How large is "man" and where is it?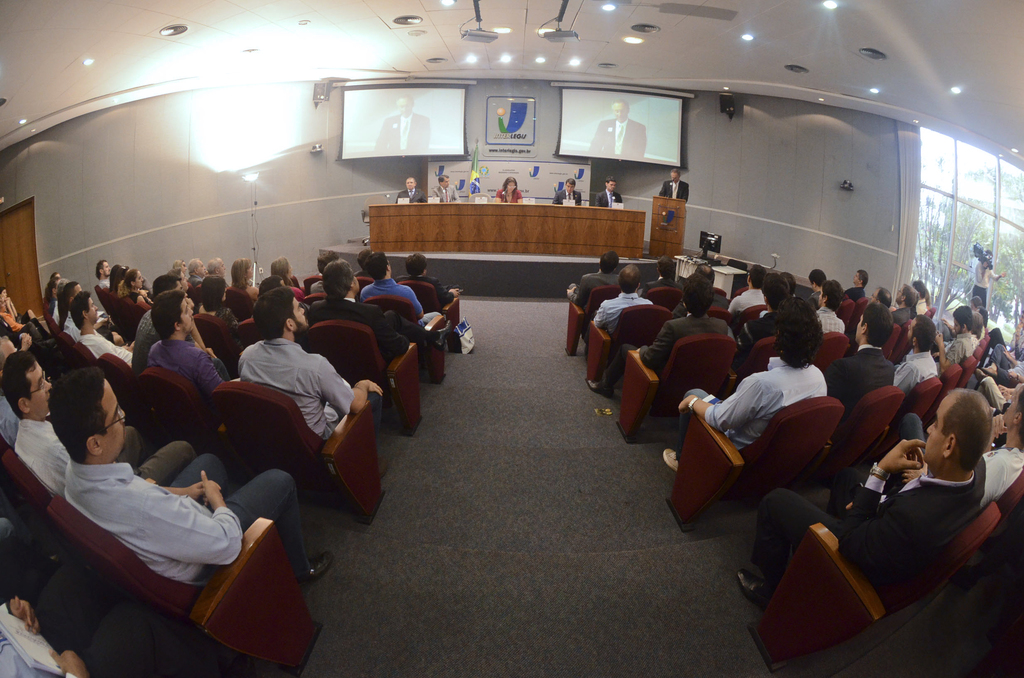
Bounding box: BBox(47, 275, 61, 318).
